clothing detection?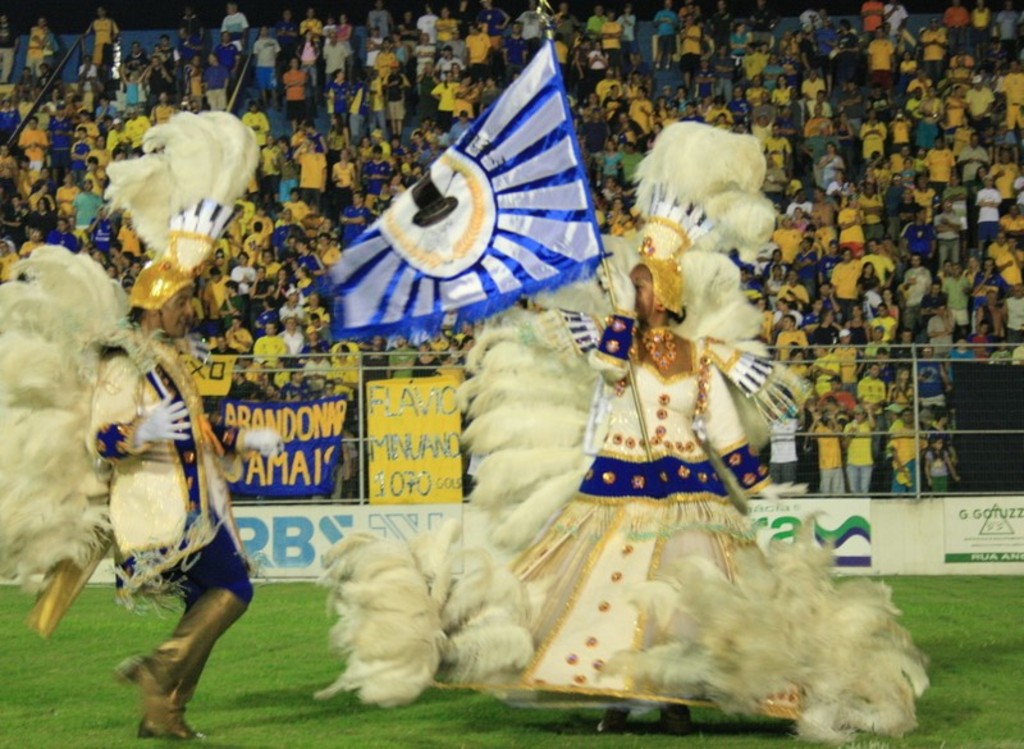
rect(915, 294, 952, 342)
